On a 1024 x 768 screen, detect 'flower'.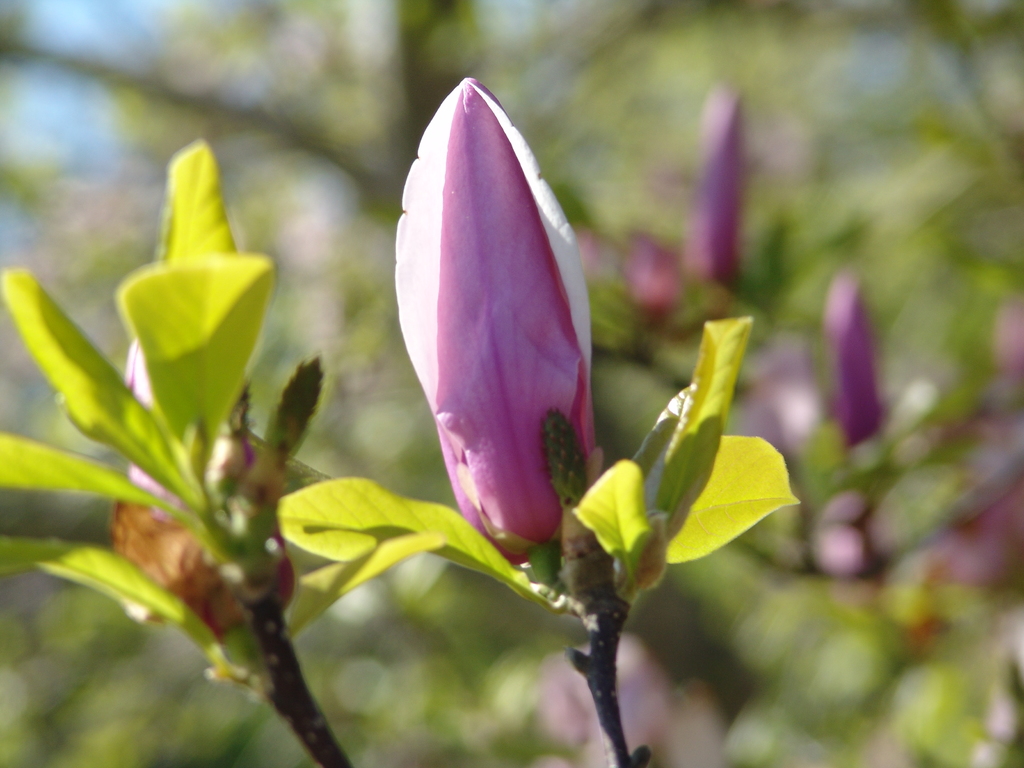
572, 217, 598, 278.
